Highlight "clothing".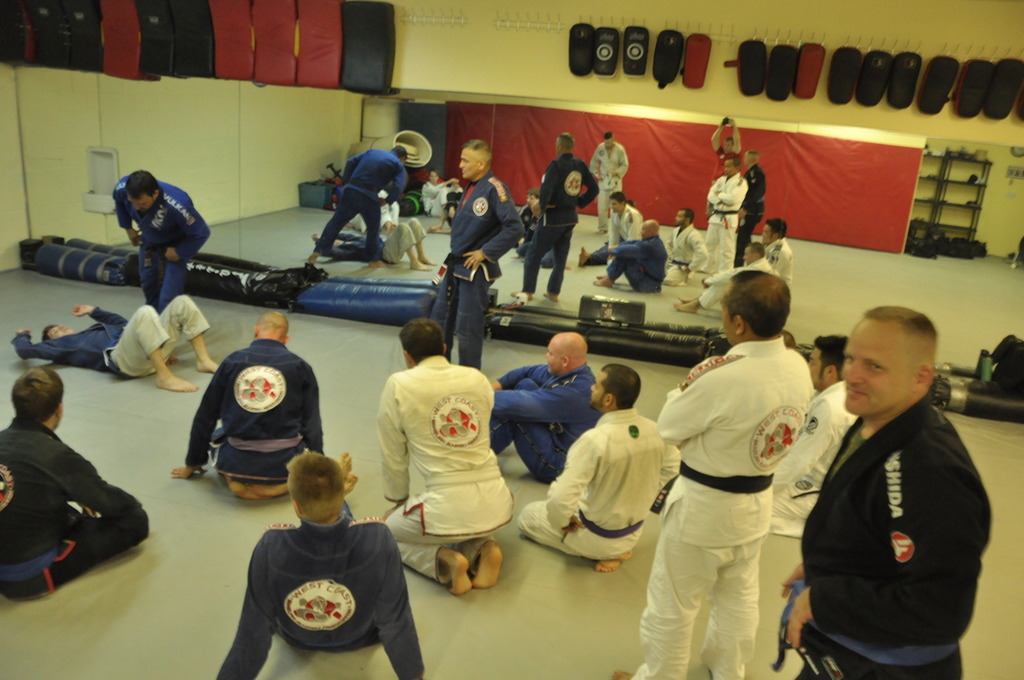
Highlighted region: 788 361 997 668.
